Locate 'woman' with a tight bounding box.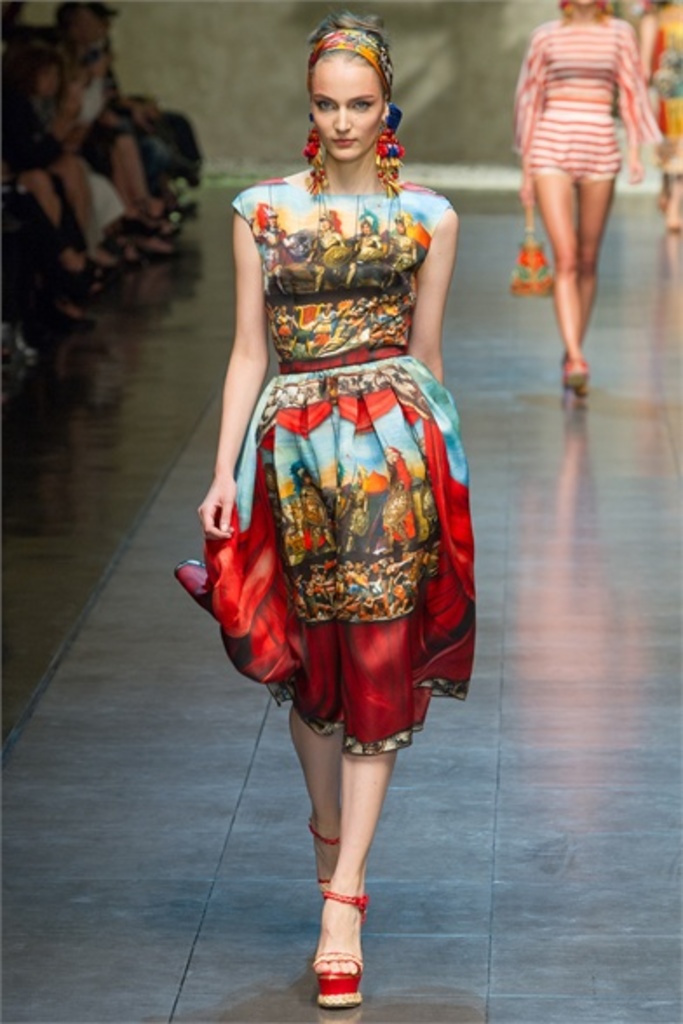
300,470,333,549.
